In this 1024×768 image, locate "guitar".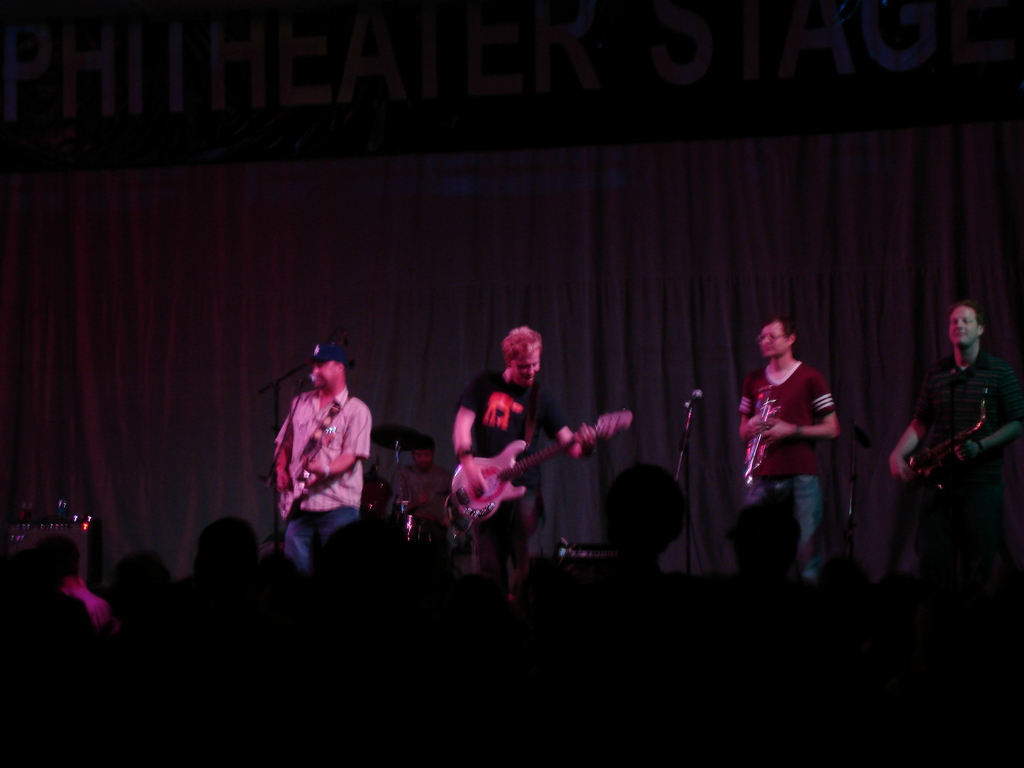
Bounding box: 451:409:633:519.
